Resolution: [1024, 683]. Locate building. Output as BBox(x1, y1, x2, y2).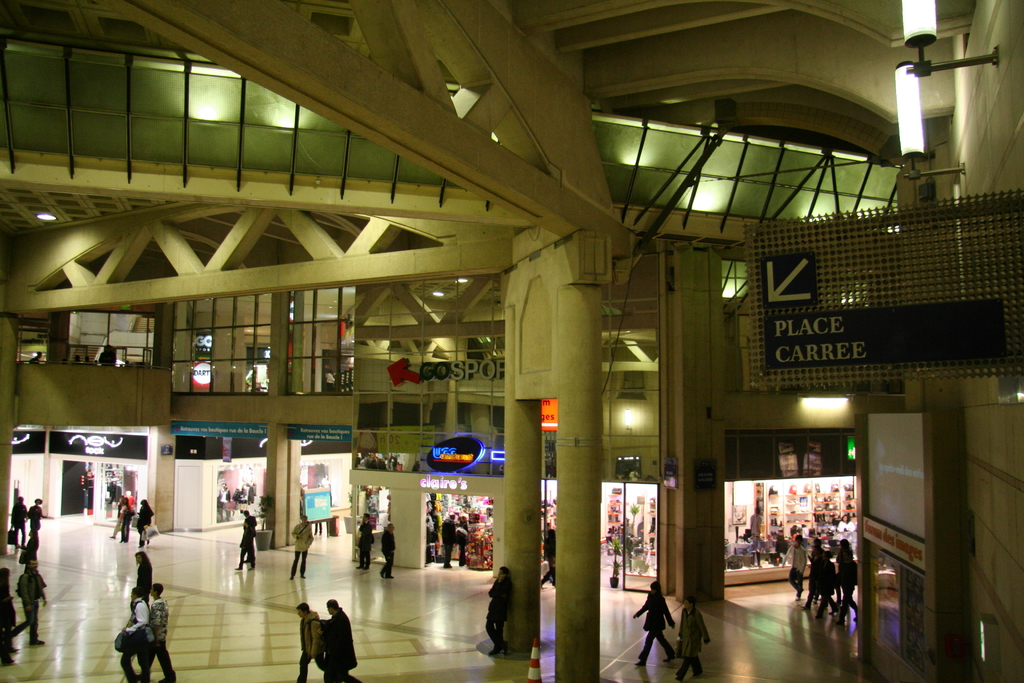
BBox(0, 0, 1023, 682).
